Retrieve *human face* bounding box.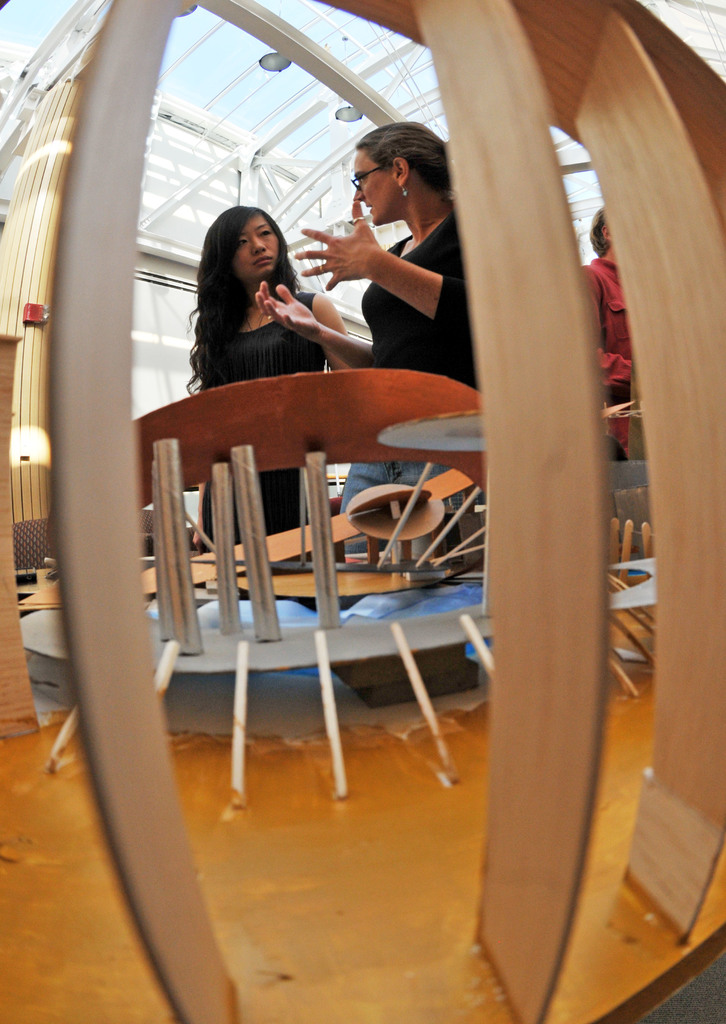
Bounding box: [x1=232, y1=217, x2=279, y2=282].
